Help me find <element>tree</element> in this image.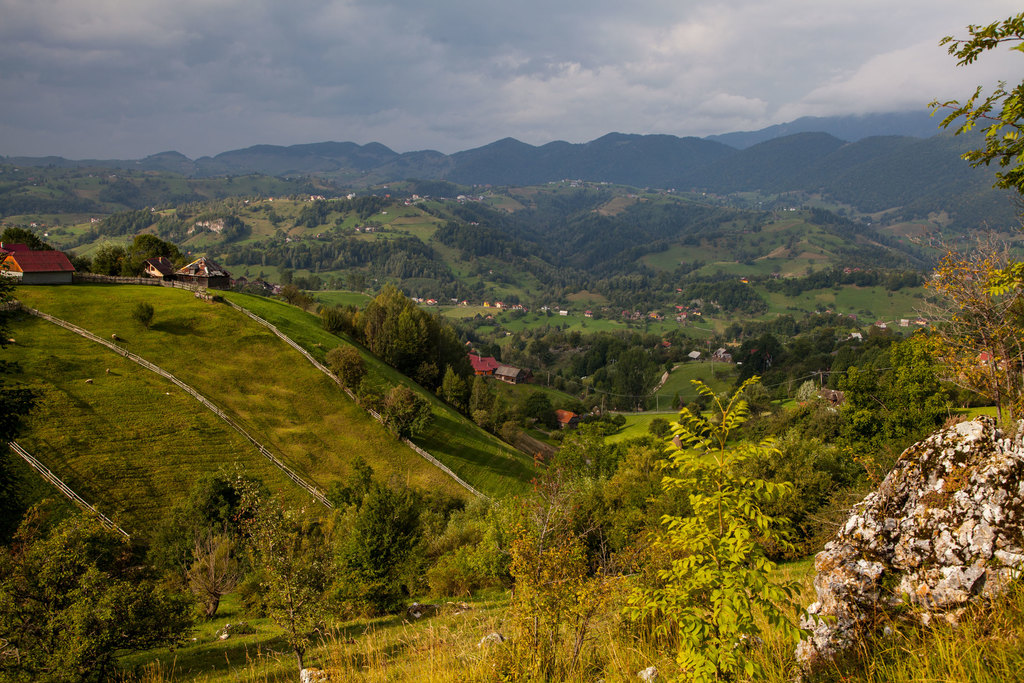
Found it: 182 529 237 620.
